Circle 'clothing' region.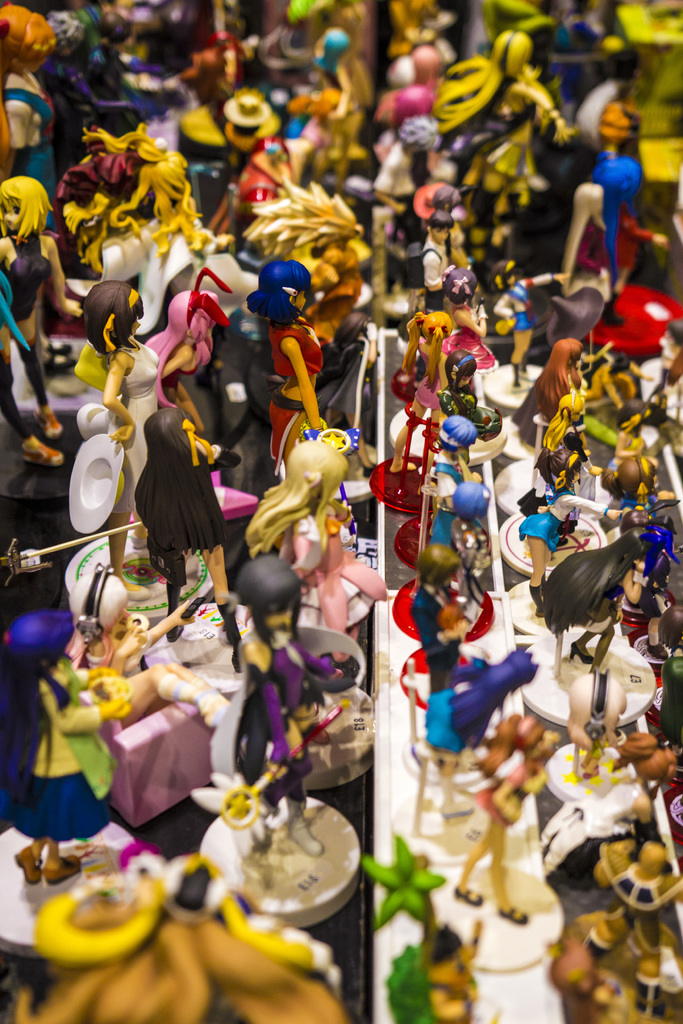
Region: locate(9, 636, 117, 853).
